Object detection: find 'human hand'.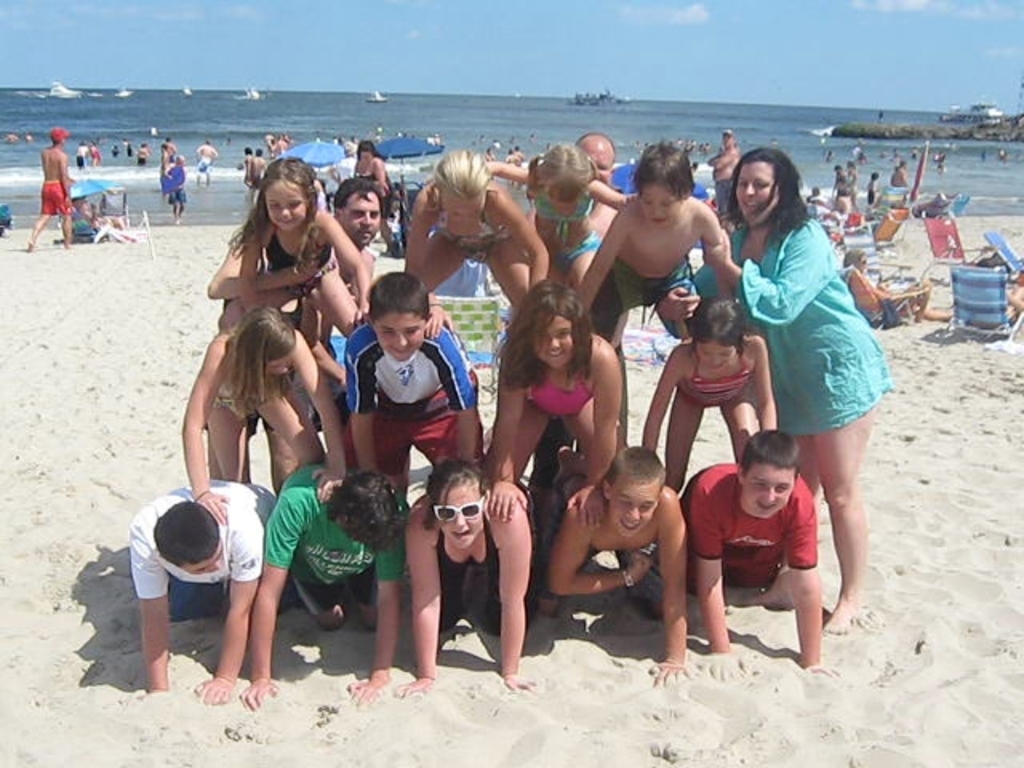
(694,650,754,680).
